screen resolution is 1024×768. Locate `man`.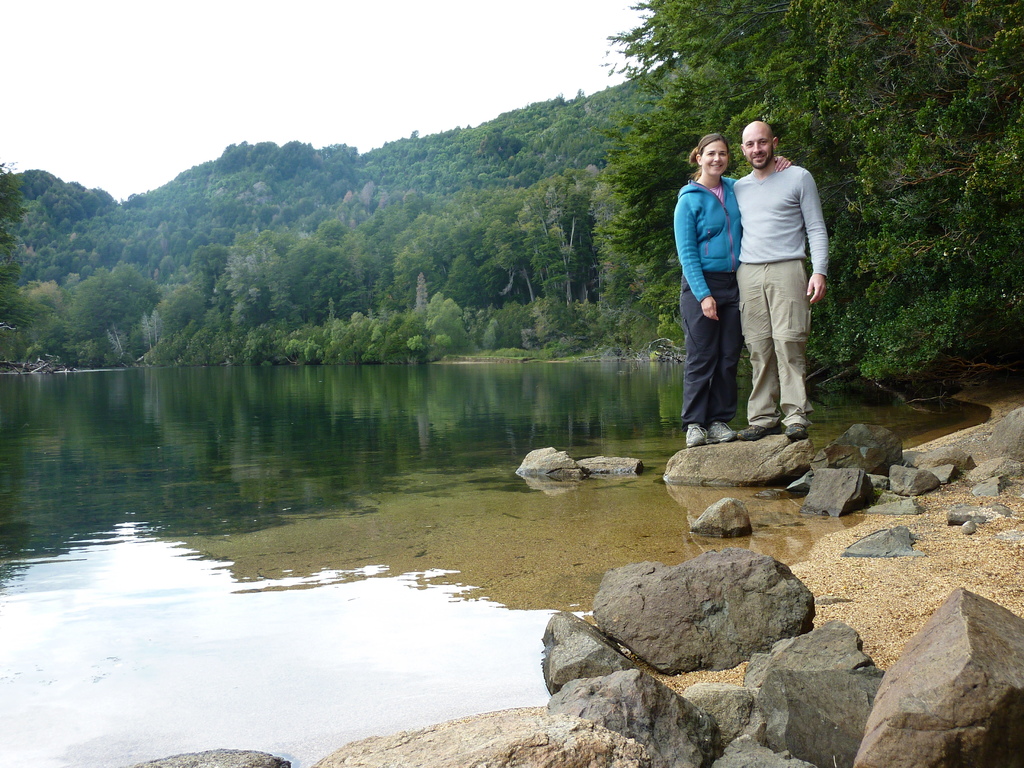
737:122:824:438.
